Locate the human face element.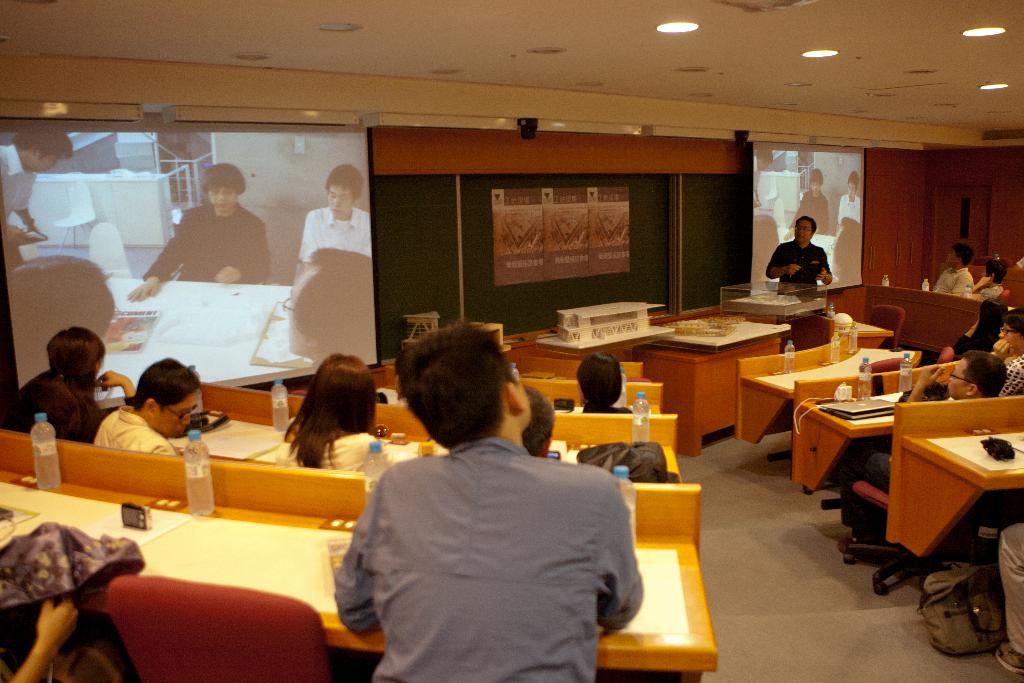
Element bbox: Rect(848, 180, 857, 197).
